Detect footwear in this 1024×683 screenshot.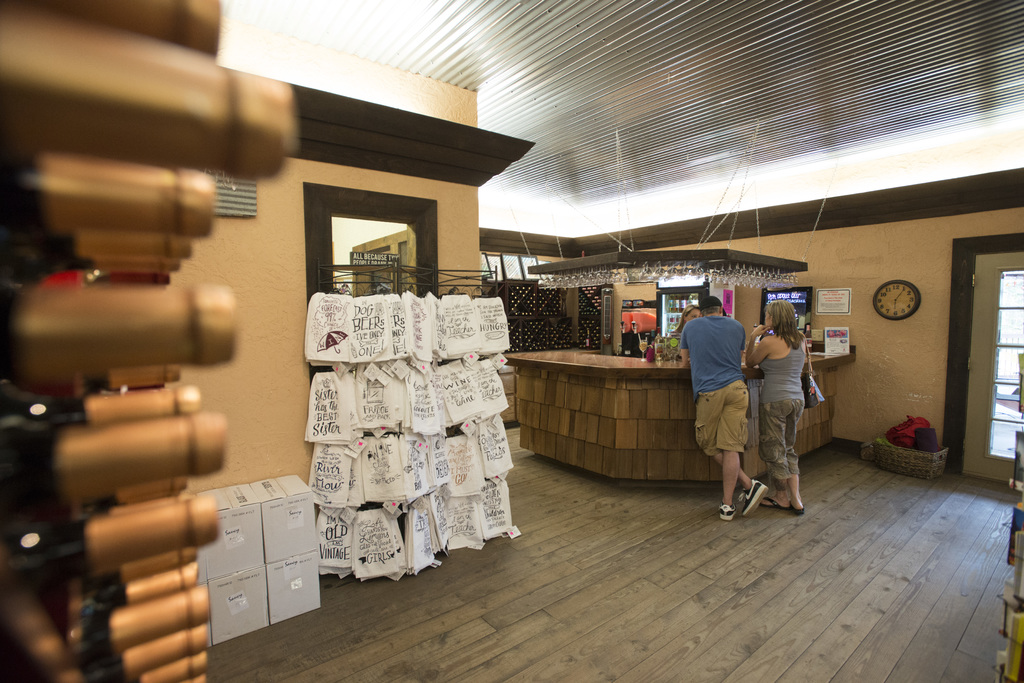
Detection: select_region(762, 496, 793, 511).
